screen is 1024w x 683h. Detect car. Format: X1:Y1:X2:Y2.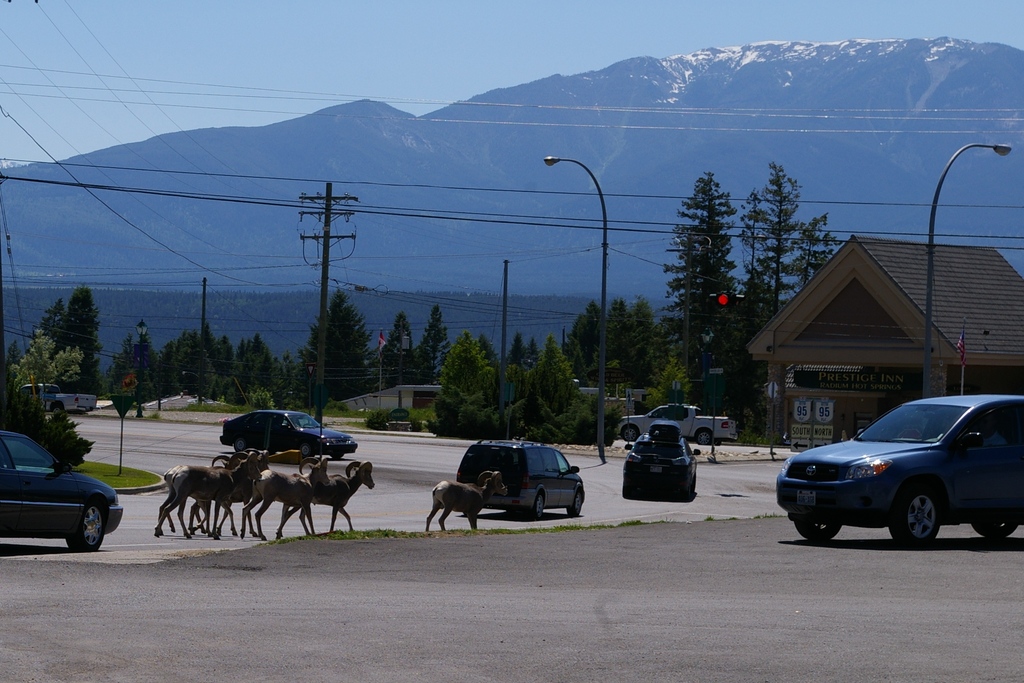
778:386:1020:547.
